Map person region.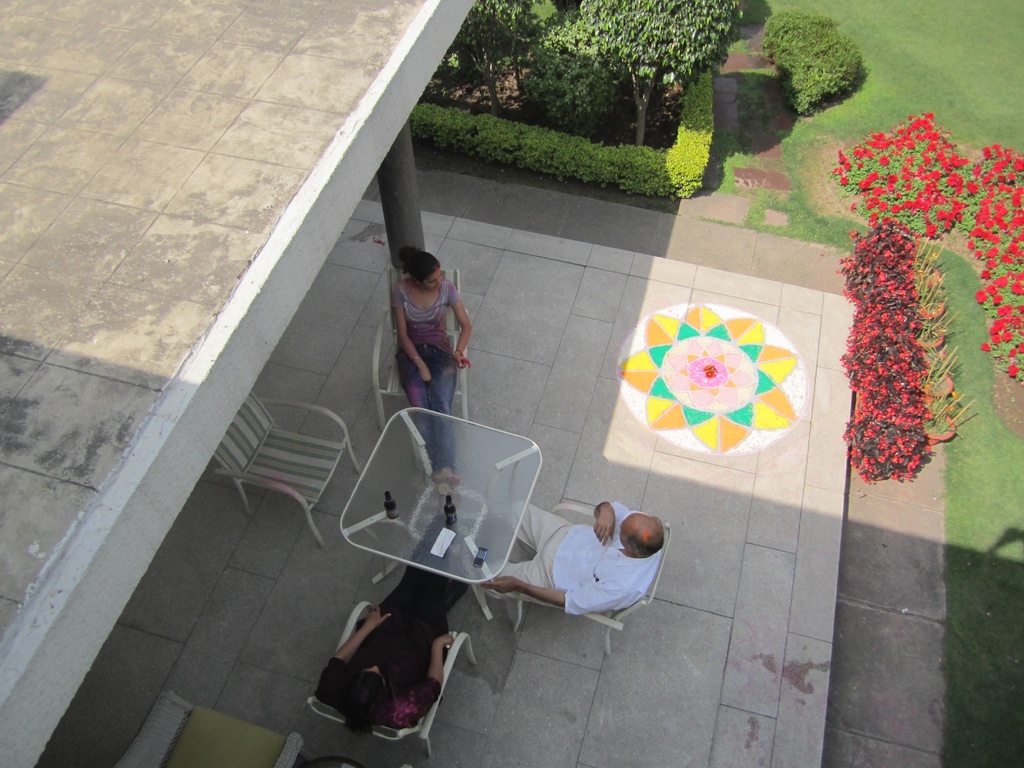
Mapped to rect(460, 500, 671, 618).
